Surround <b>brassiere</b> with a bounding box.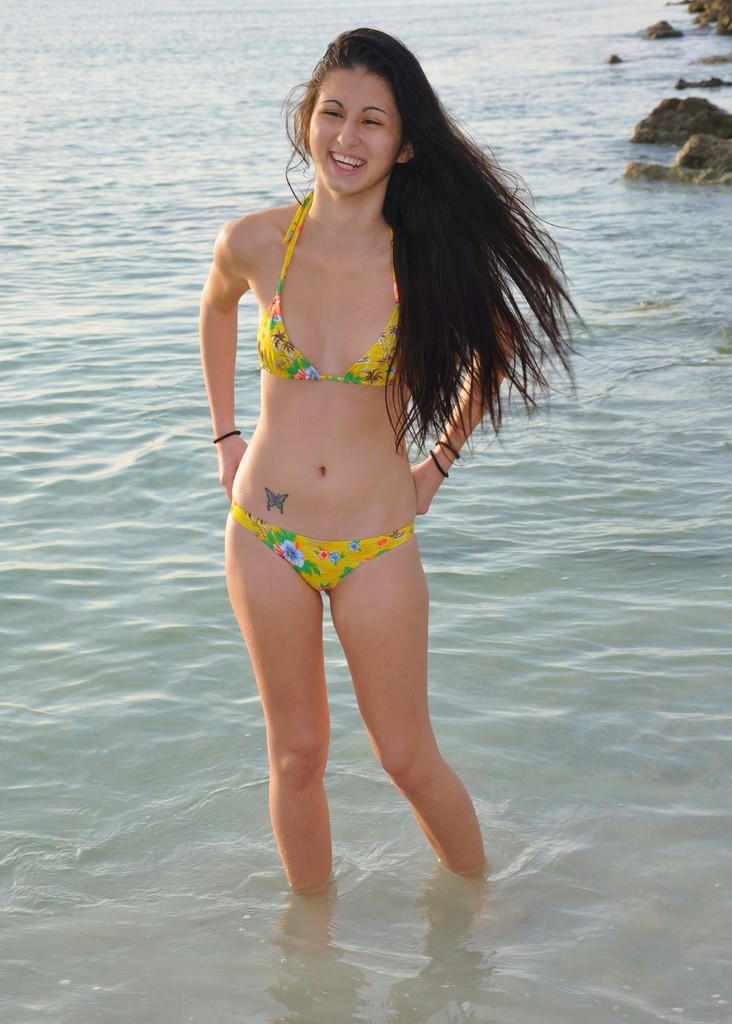
bbox=[238, 205, 435, 436].
